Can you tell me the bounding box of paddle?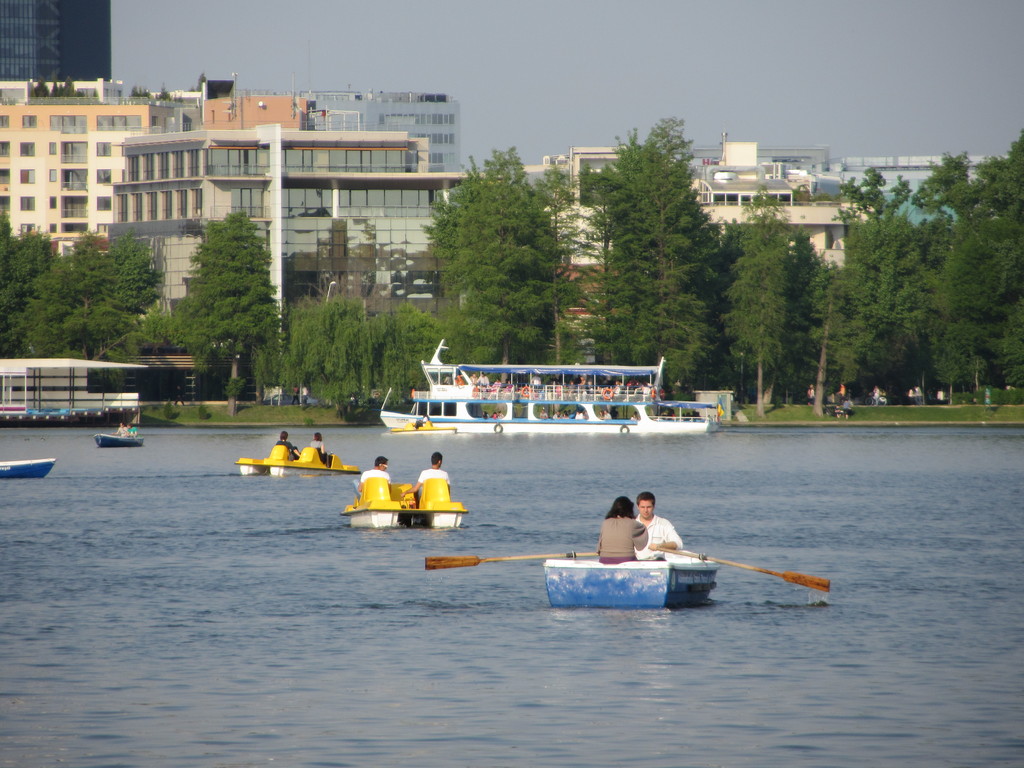
bbox=(426, 547, 600, 571).
